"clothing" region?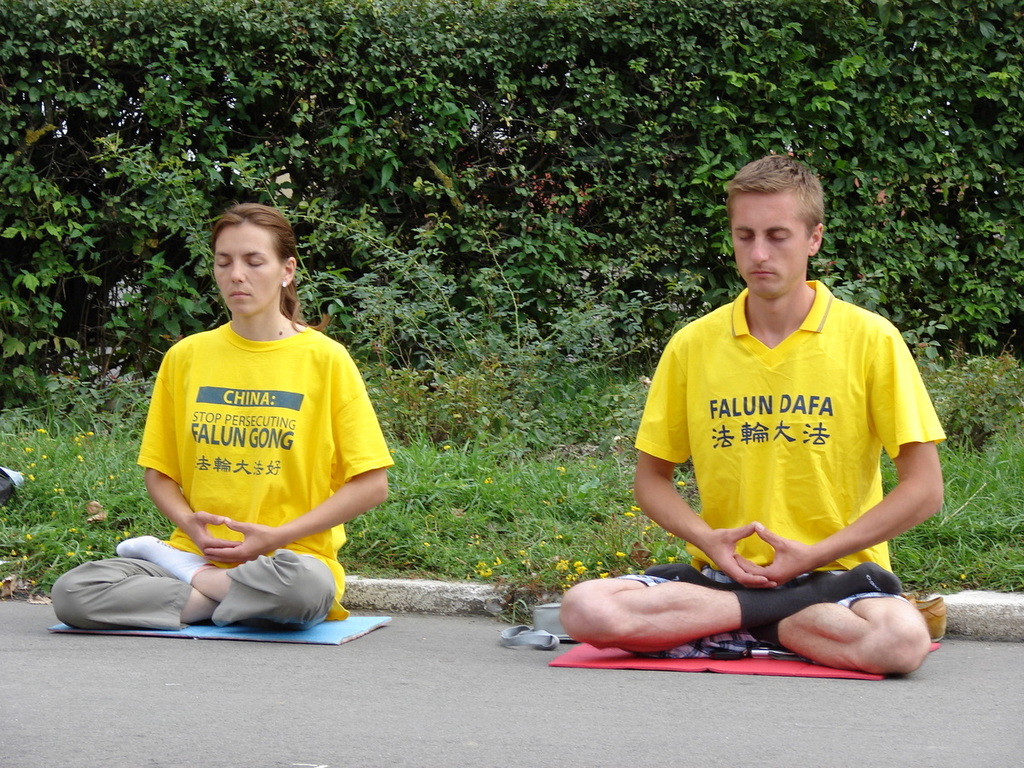
BBox(610, 271, 949, 637)
